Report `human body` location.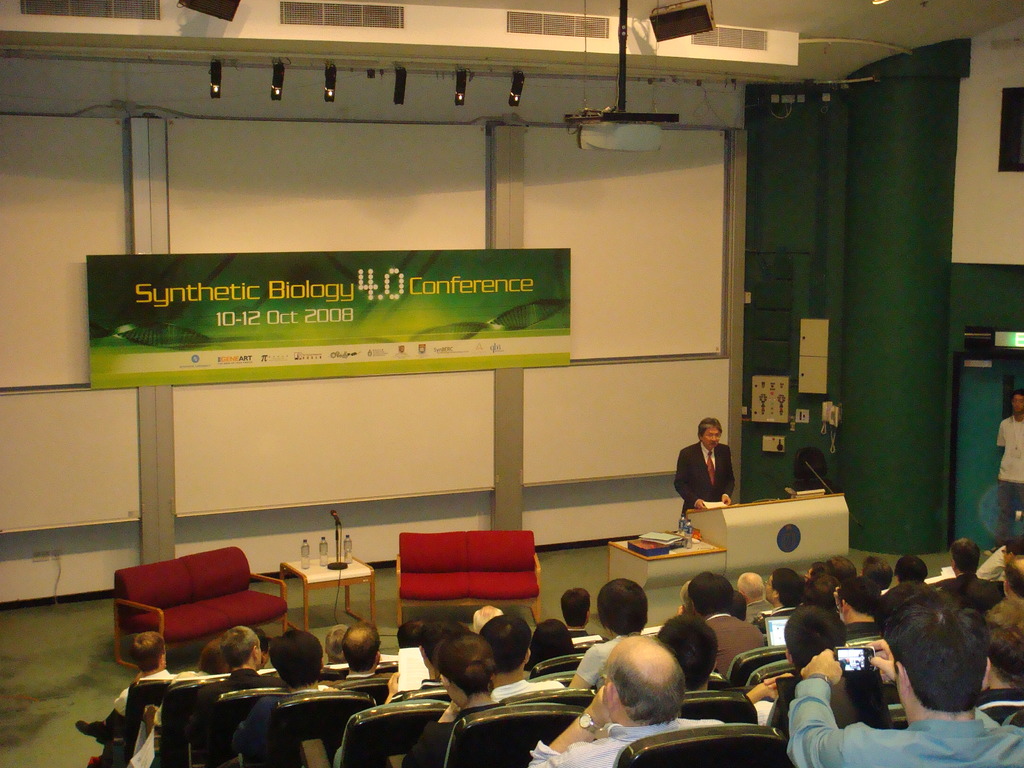
Report: l=484, t=674, r=561, b=698.
